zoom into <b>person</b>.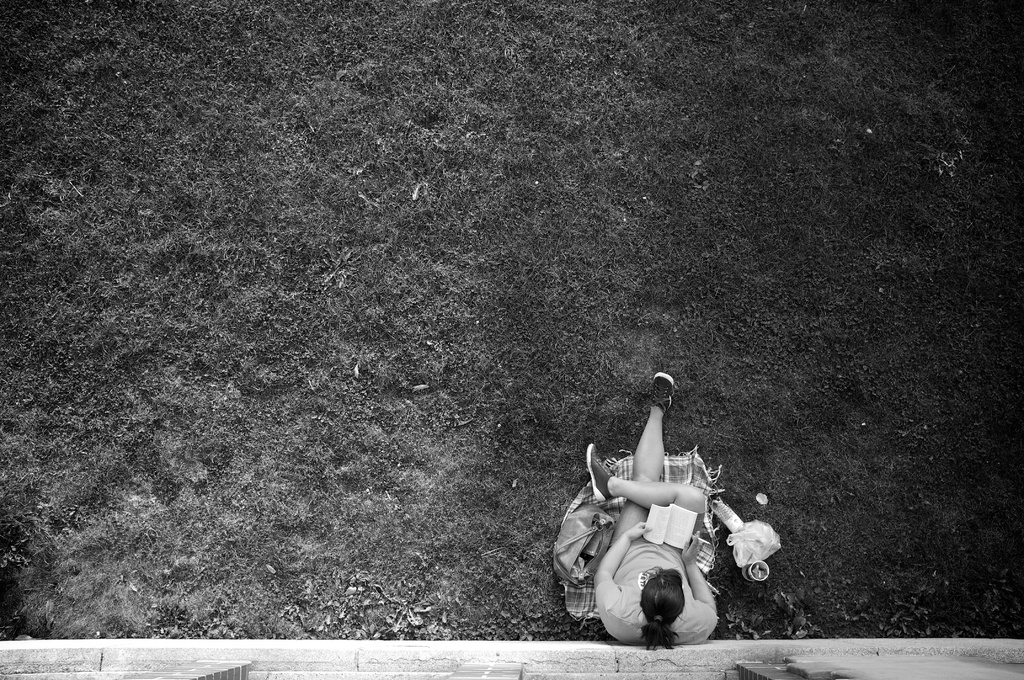
Zoom target: (left=584, top=369, right=721, bottom=652).
